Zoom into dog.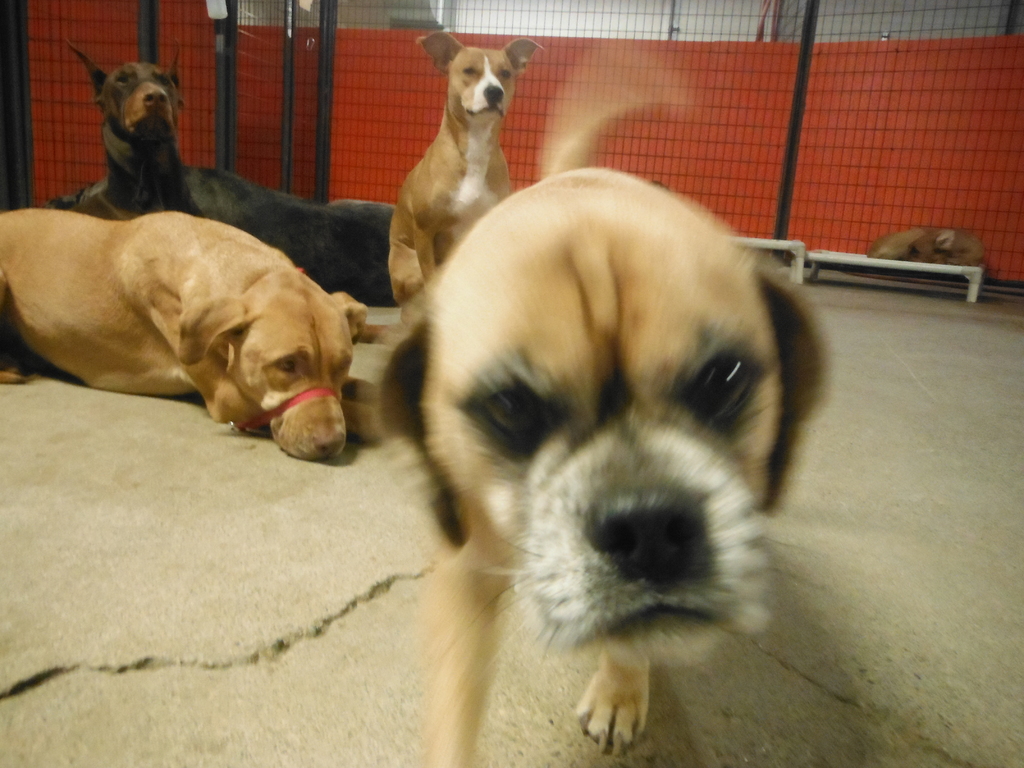
Zoom target: (x1=0, y1=207, x2=397, y2=462).
